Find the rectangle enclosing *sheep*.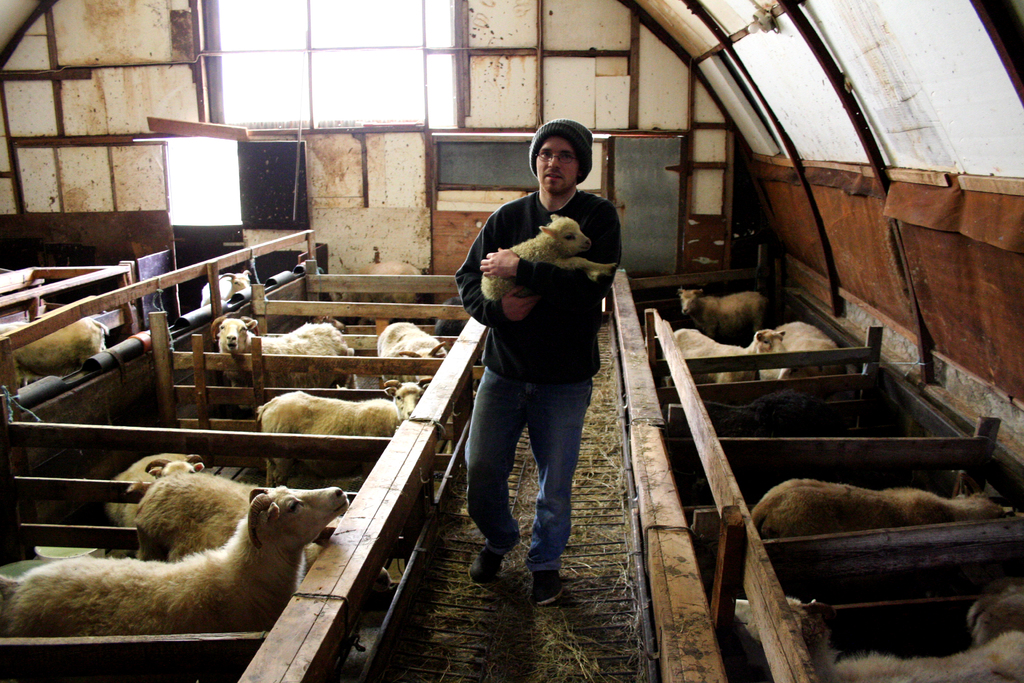
bbox=[100, 447, 193, 528].
